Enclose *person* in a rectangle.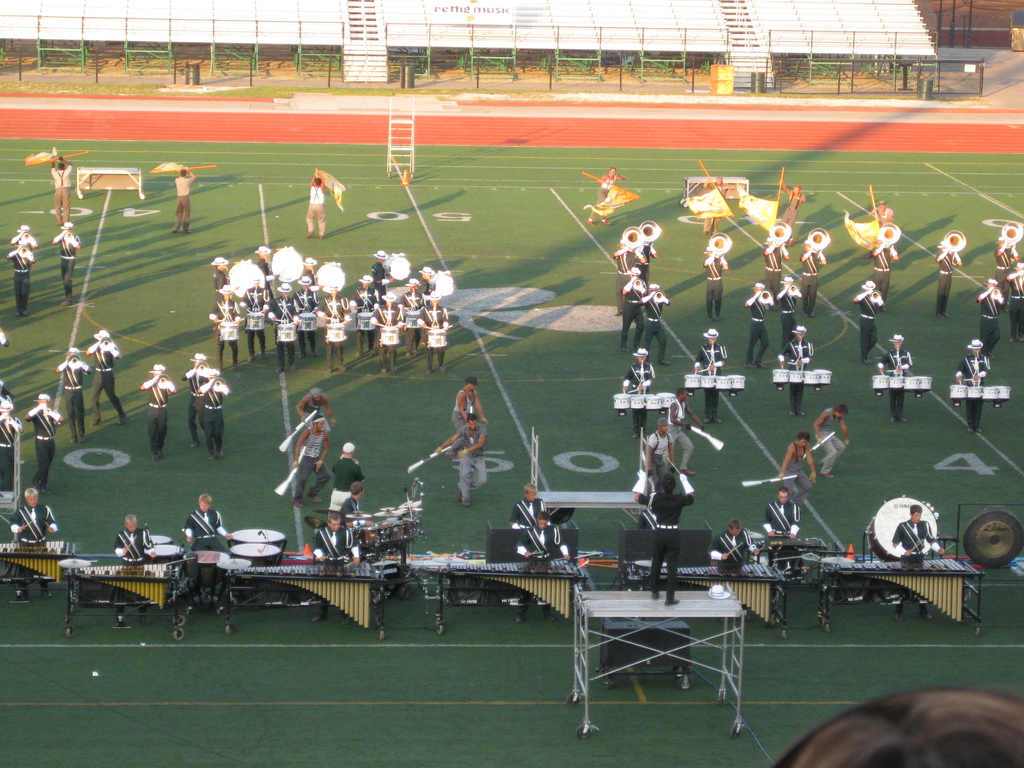
{"left": 296, "top": 273, "right": 322, "bottom": 361}.
